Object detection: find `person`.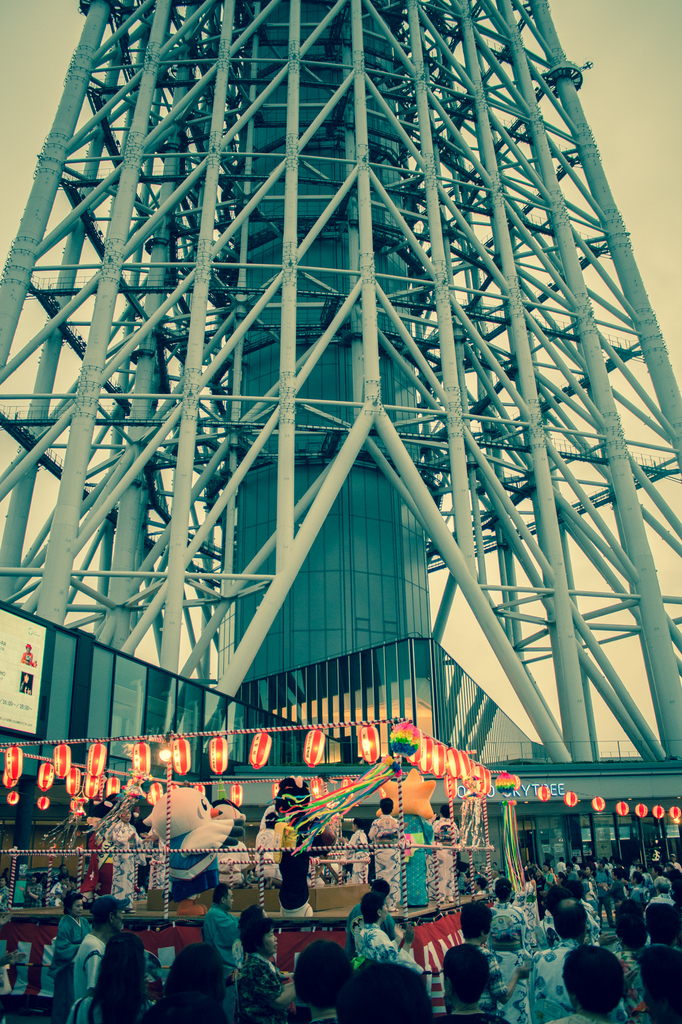
bbox(368, 794, 406, 911).
